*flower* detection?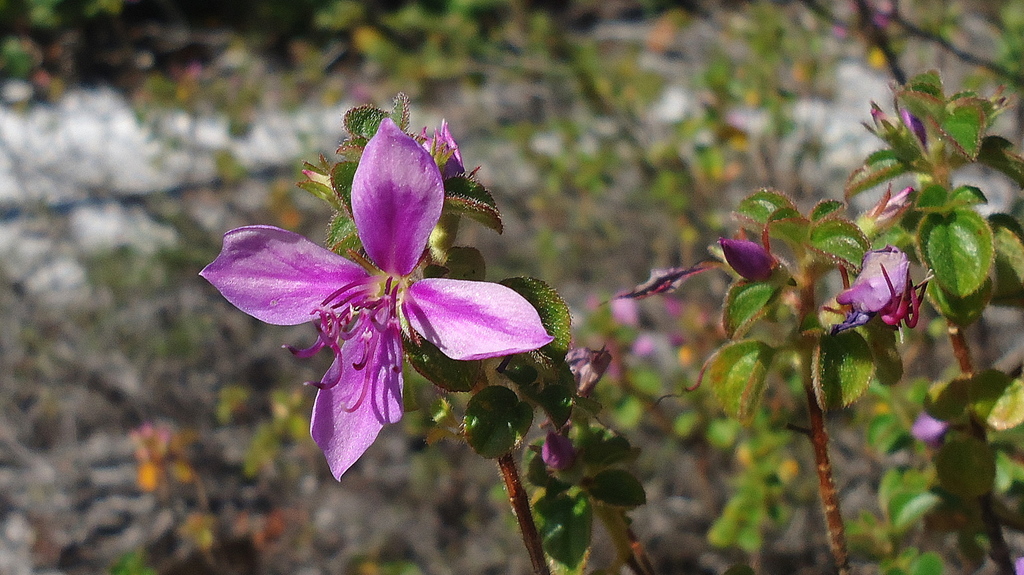
586, 295, 602, 311
